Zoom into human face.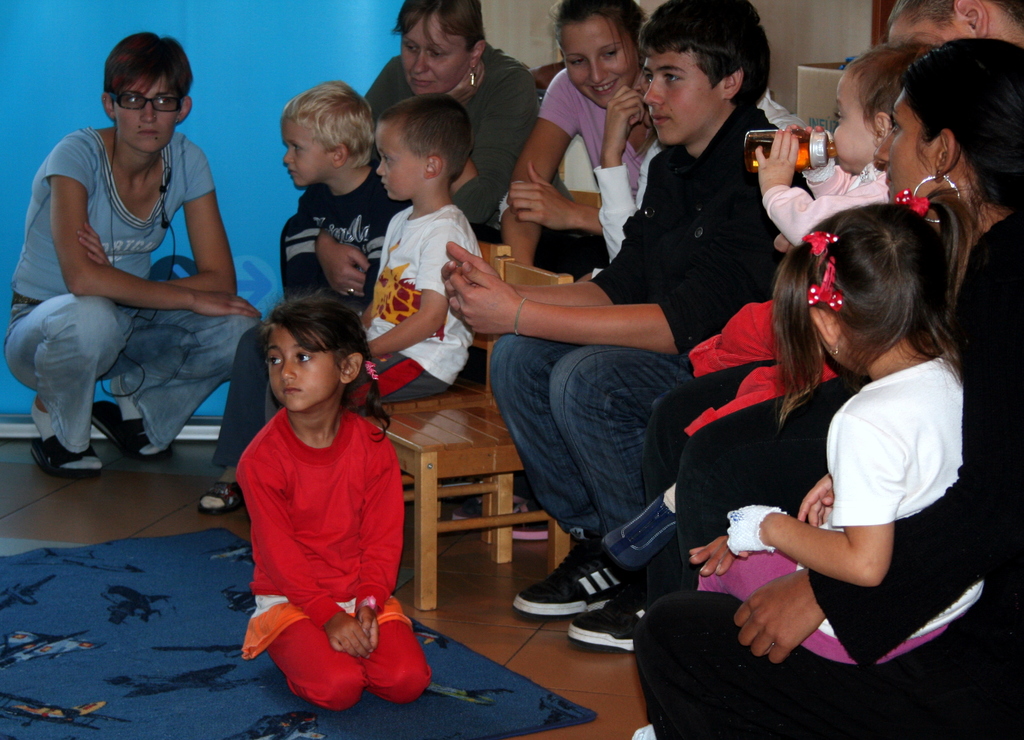
Zoom target: (831,74,872,173).
